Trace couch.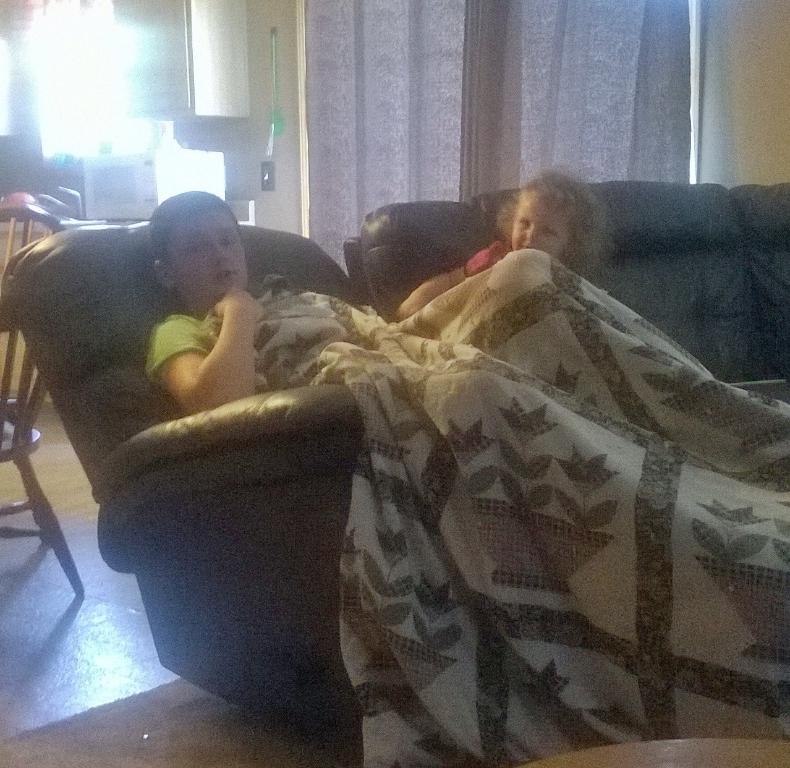
Traced to x1=338, y1=183, x2=789, y2=403.
